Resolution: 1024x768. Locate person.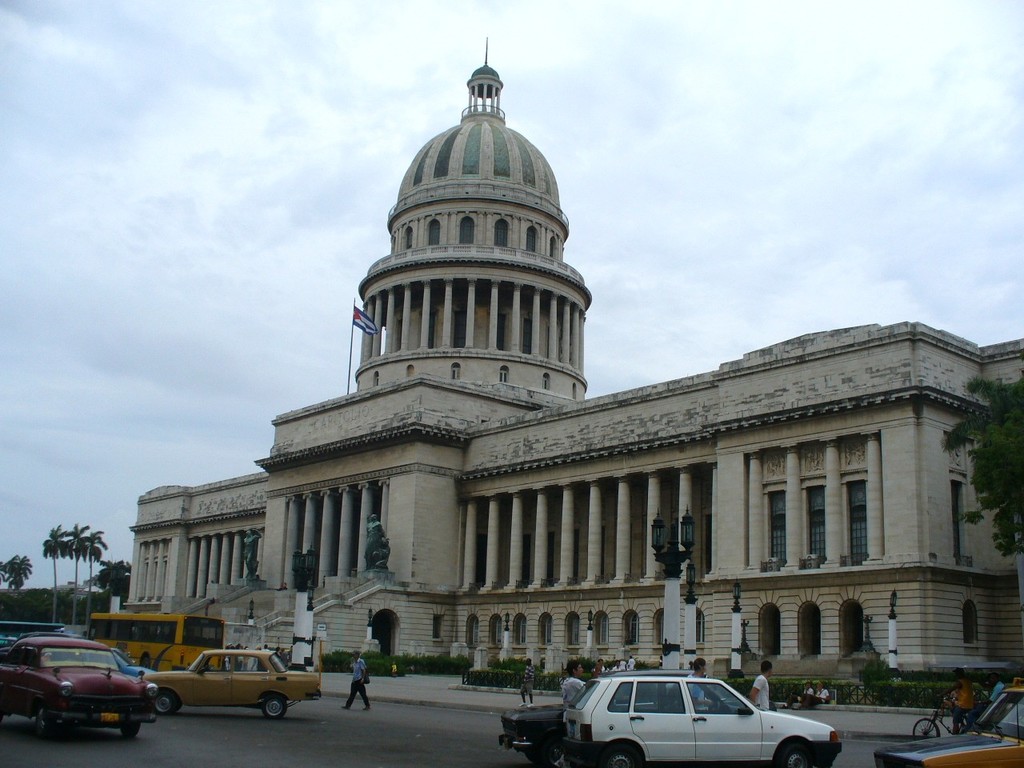
554/661/586/767.
